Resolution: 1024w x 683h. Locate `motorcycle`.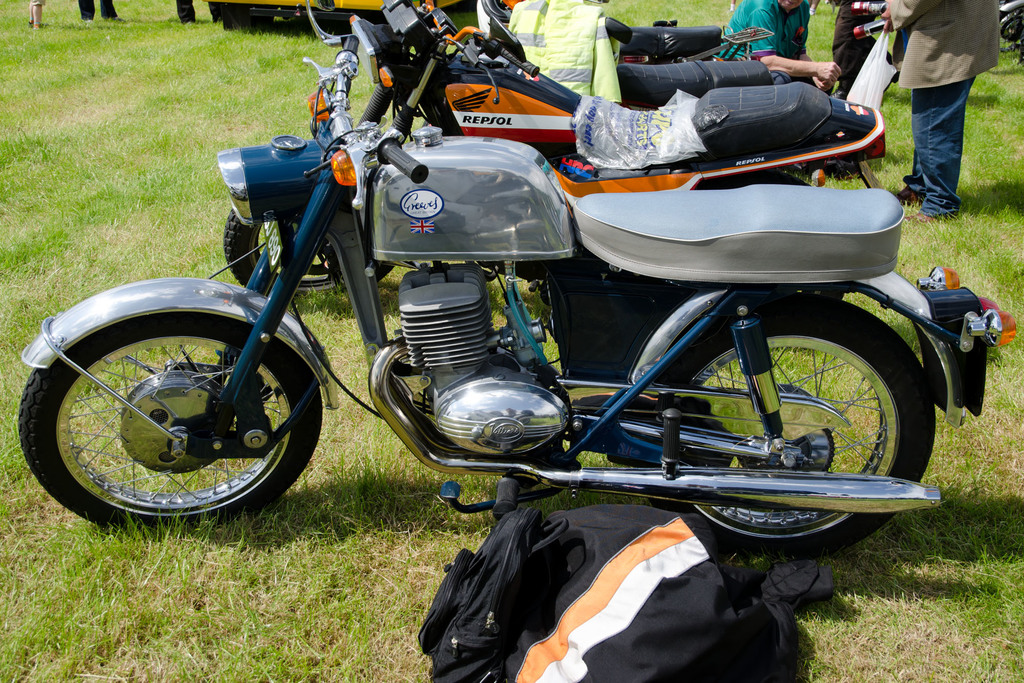
l=18, t=33, r=1016, b=537.
